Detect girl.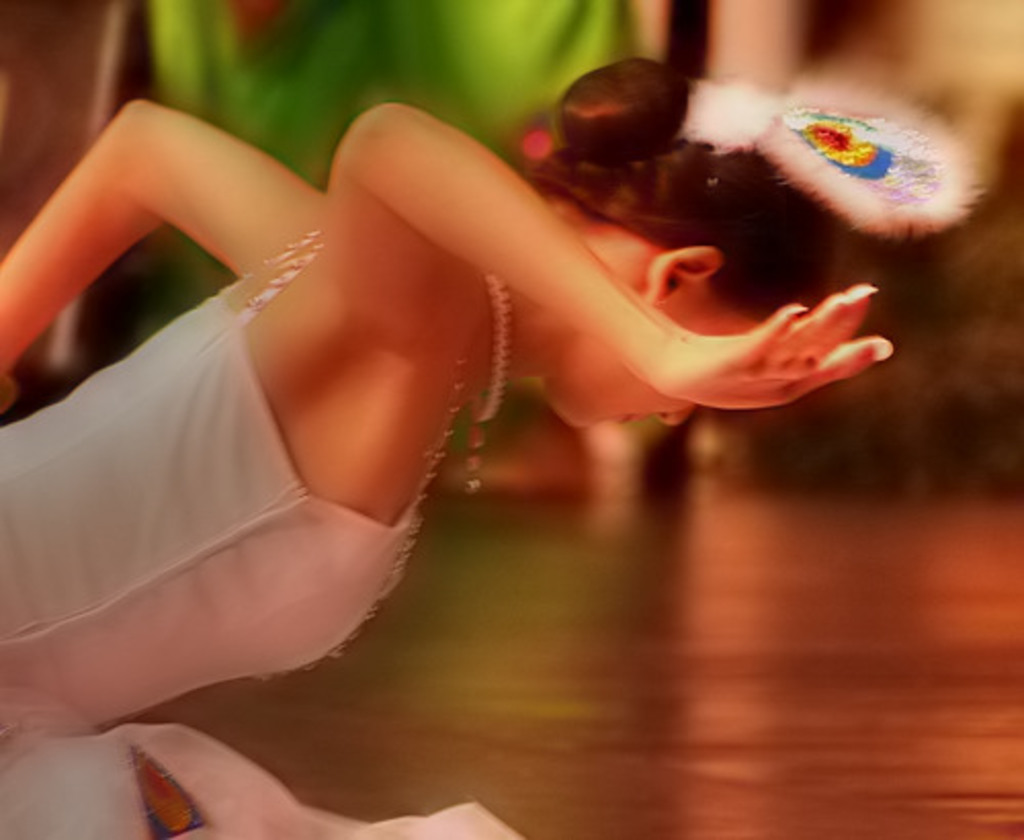
Detected at (0, 57, 983, 838).
